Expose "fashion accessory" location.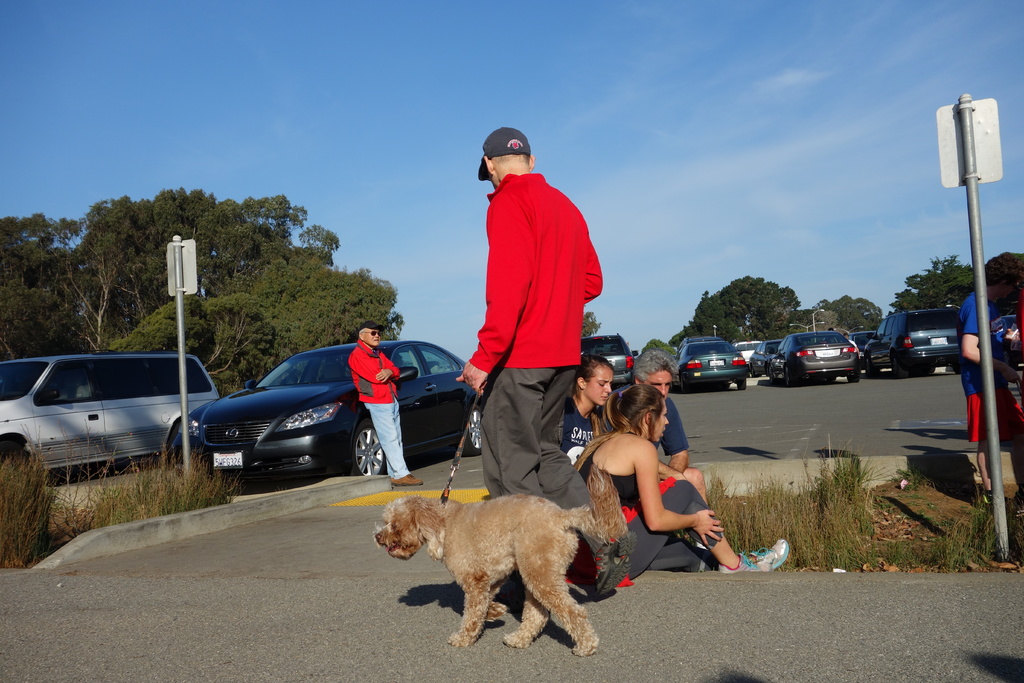
Exposed at [362, 329, 383, 336].
